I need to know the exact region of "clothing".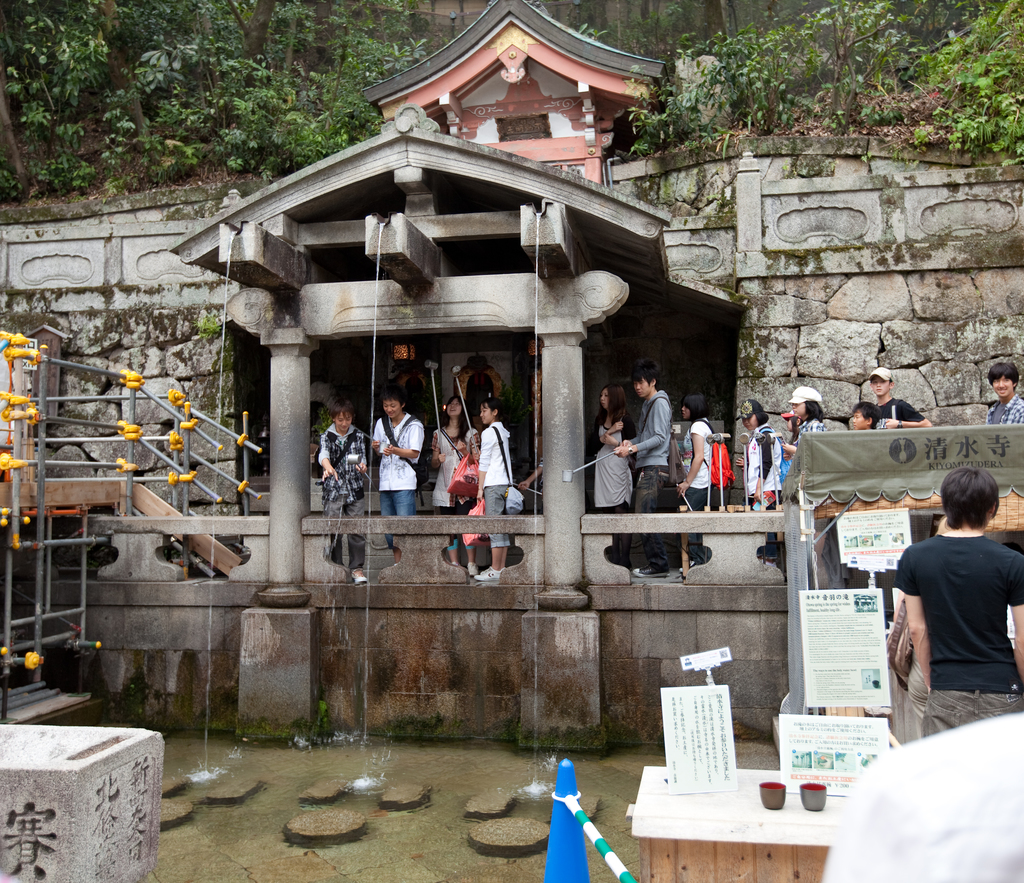
Region: {"left": 897, "top": 508, "right": 1023, "bottom": 722}.
